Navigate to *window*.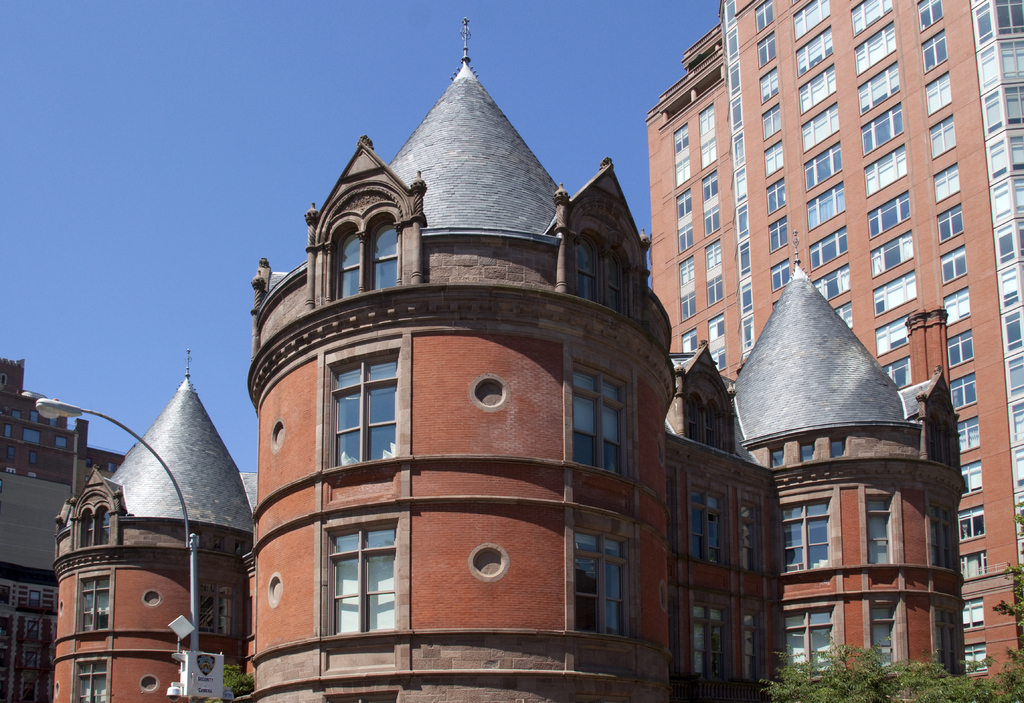
Navigation target: detection(737, 606, 766, 683).
